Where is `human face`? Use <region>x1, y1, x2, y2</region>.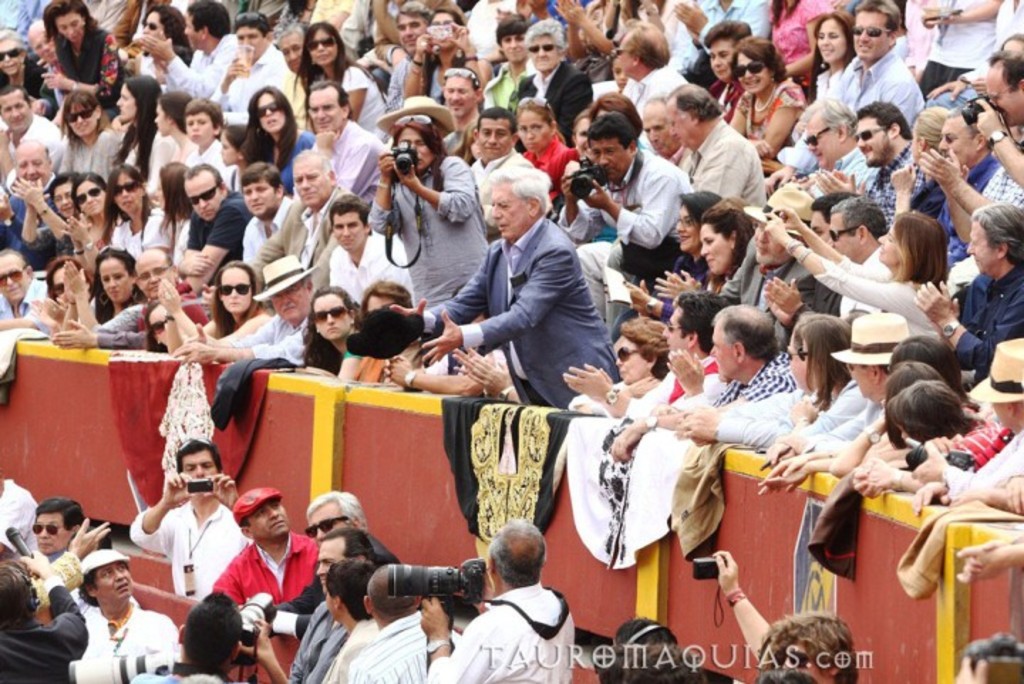
<region>313, 296, 351, 343</region>.
